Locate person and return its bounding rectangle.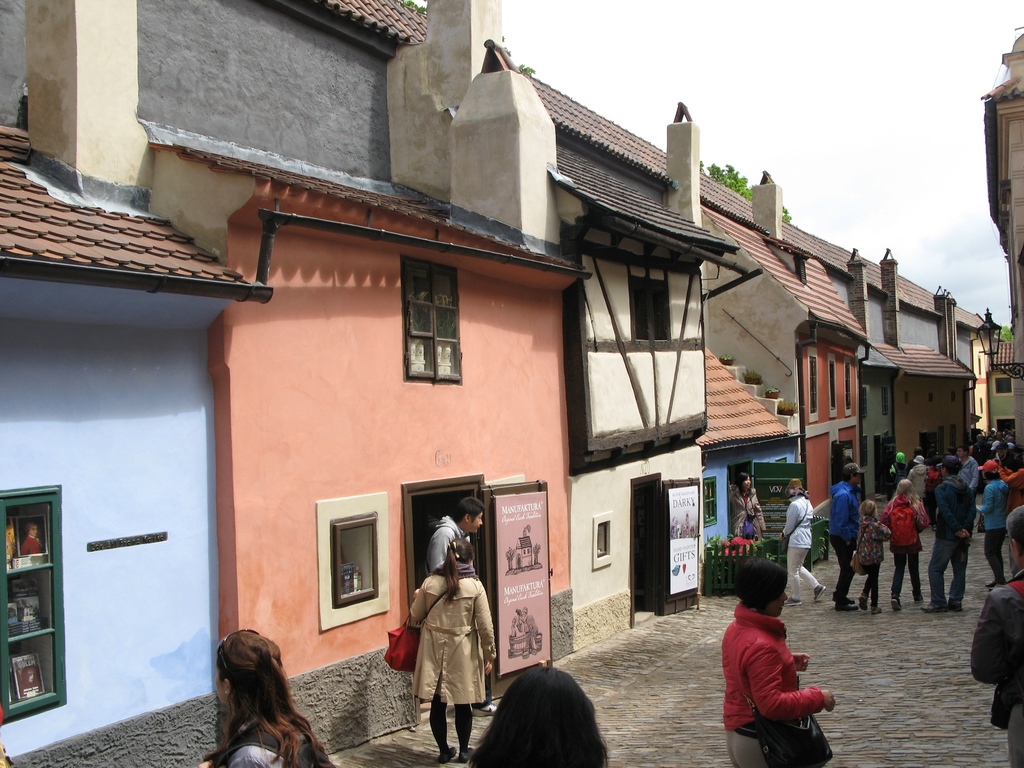
locate(727, 470, 768, 541).
